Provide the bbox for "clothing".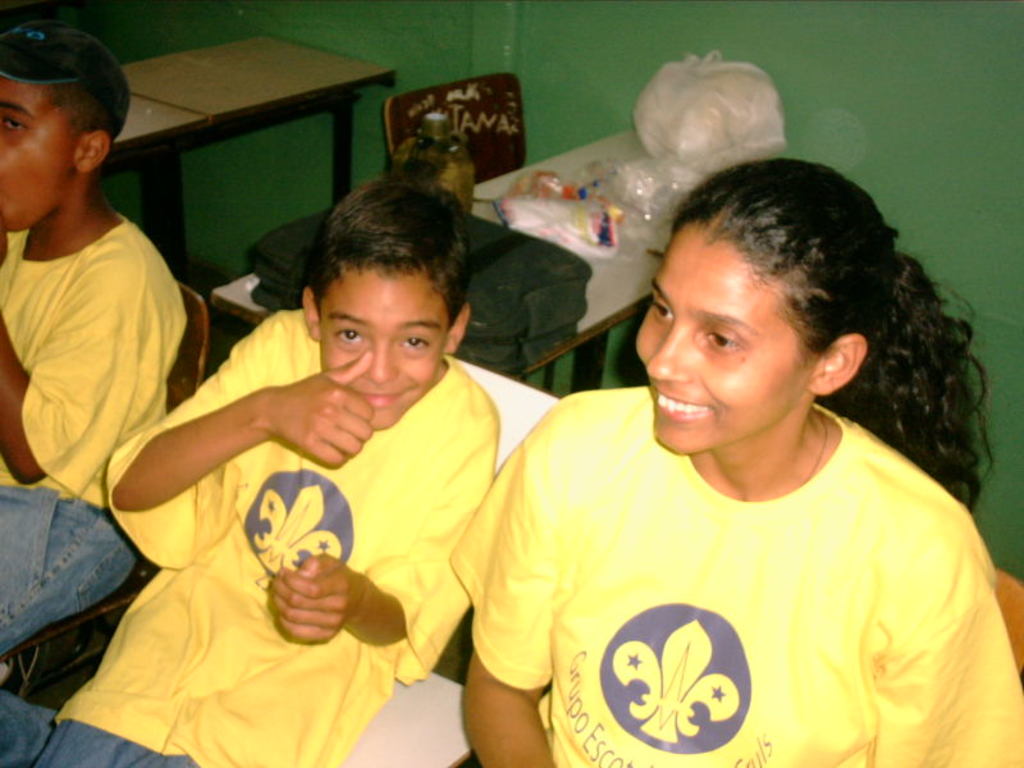
[x1=0, y1=307, x2=494, y2=767].
